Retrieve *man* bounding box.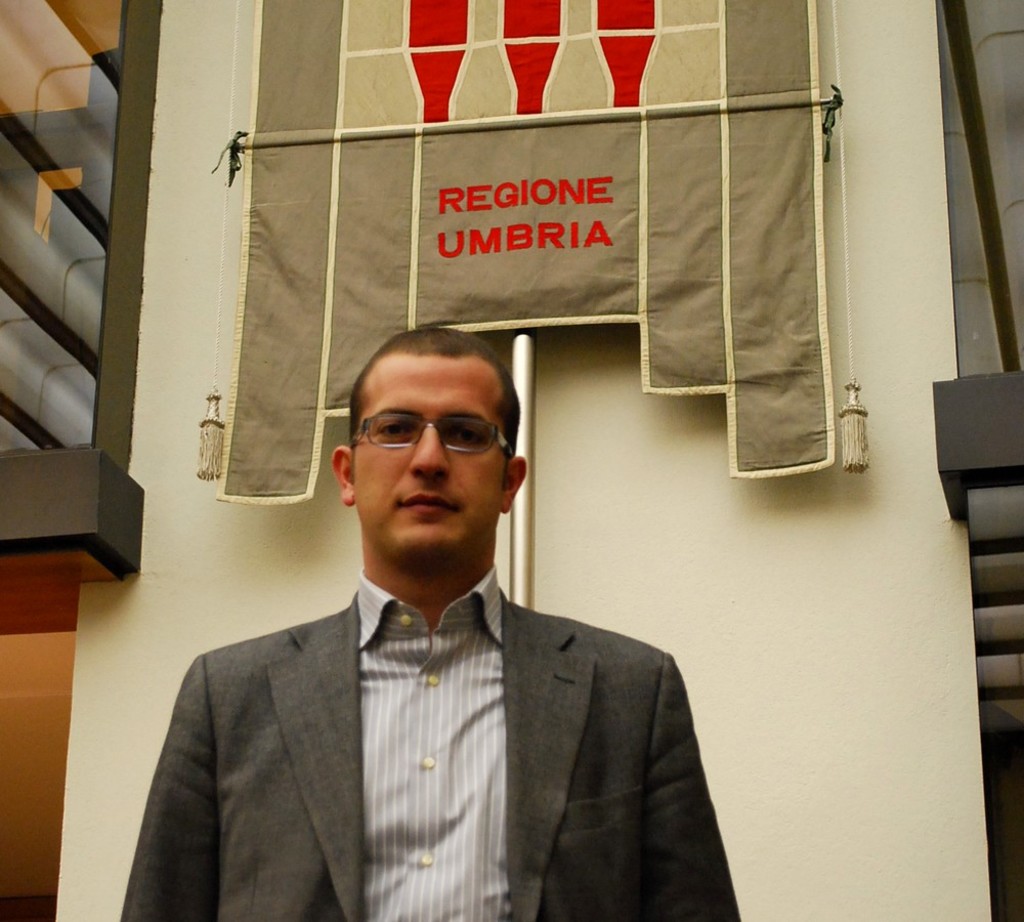
Bounding box: 133:337:695:909.
